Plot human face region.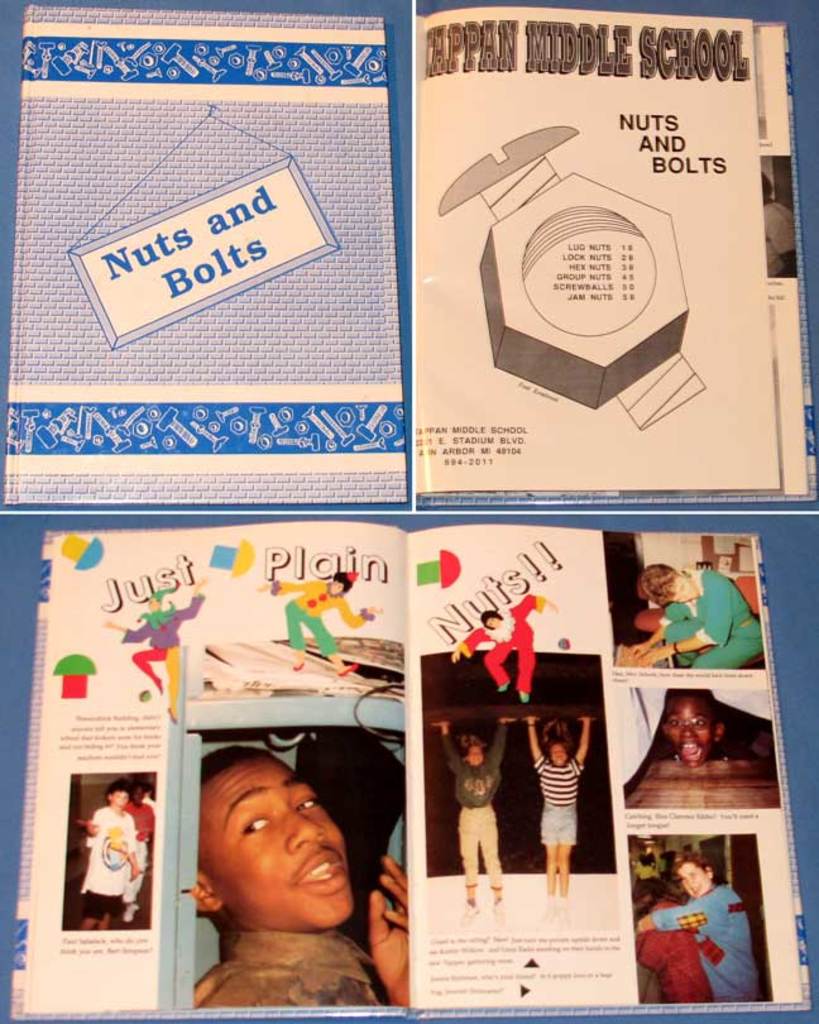
Plotted at BBox(658, 694, 722, 771).
